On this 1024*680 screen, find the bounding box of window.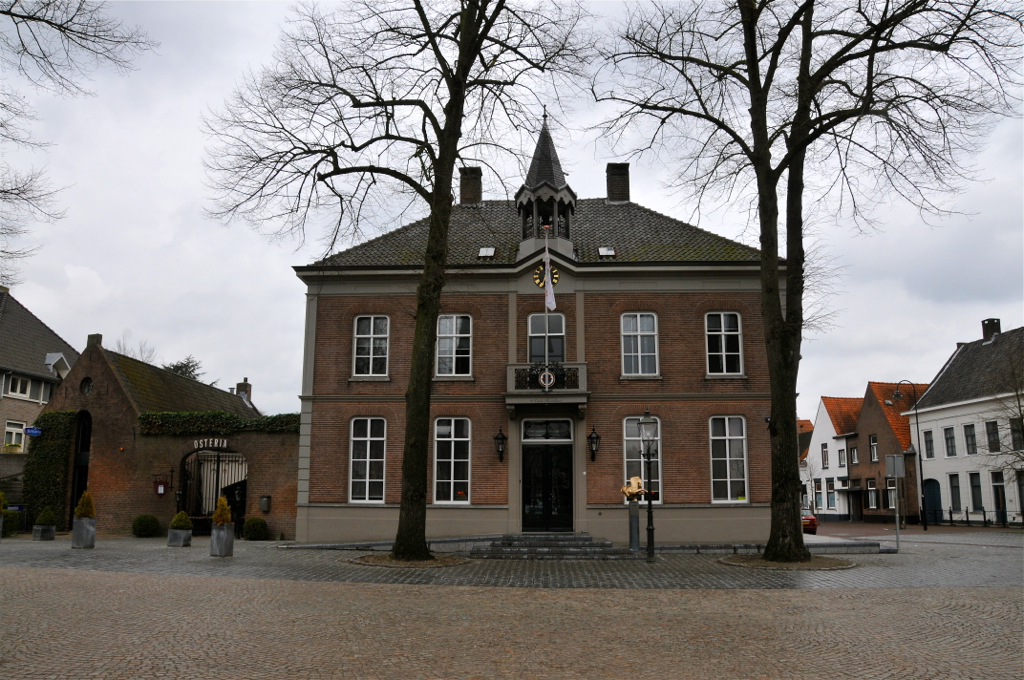
Bounding box: 525 320 572 378.
